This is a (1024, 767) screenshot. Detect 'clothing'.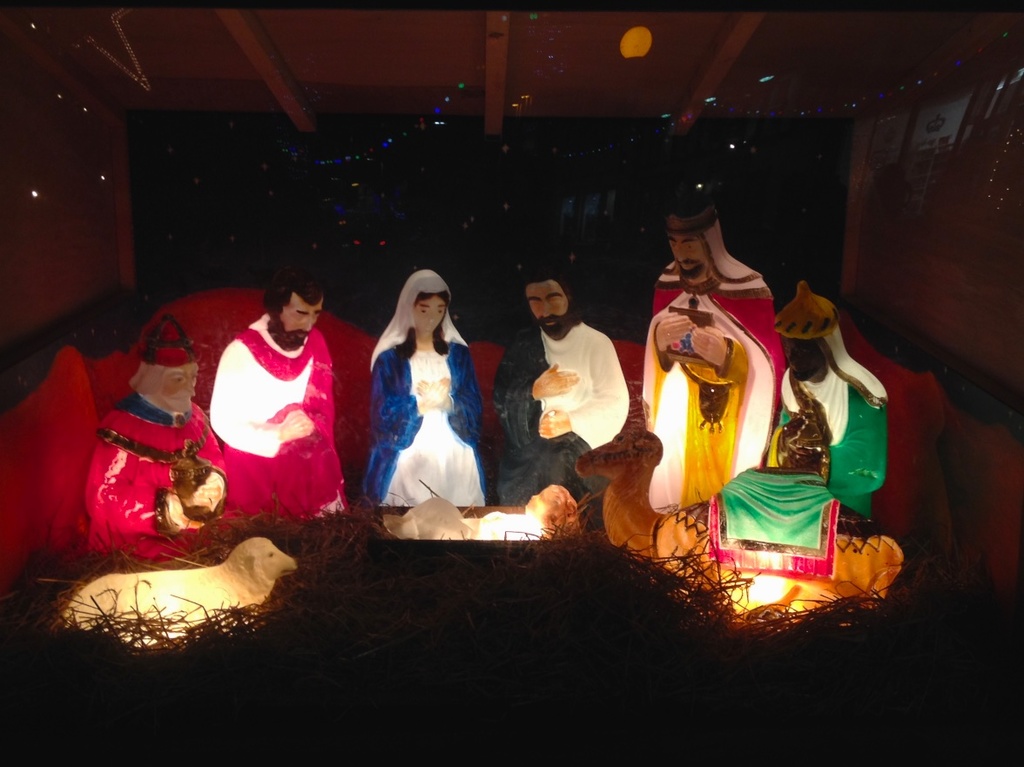
x1=202 y1=309 x2=338 y2=519.
